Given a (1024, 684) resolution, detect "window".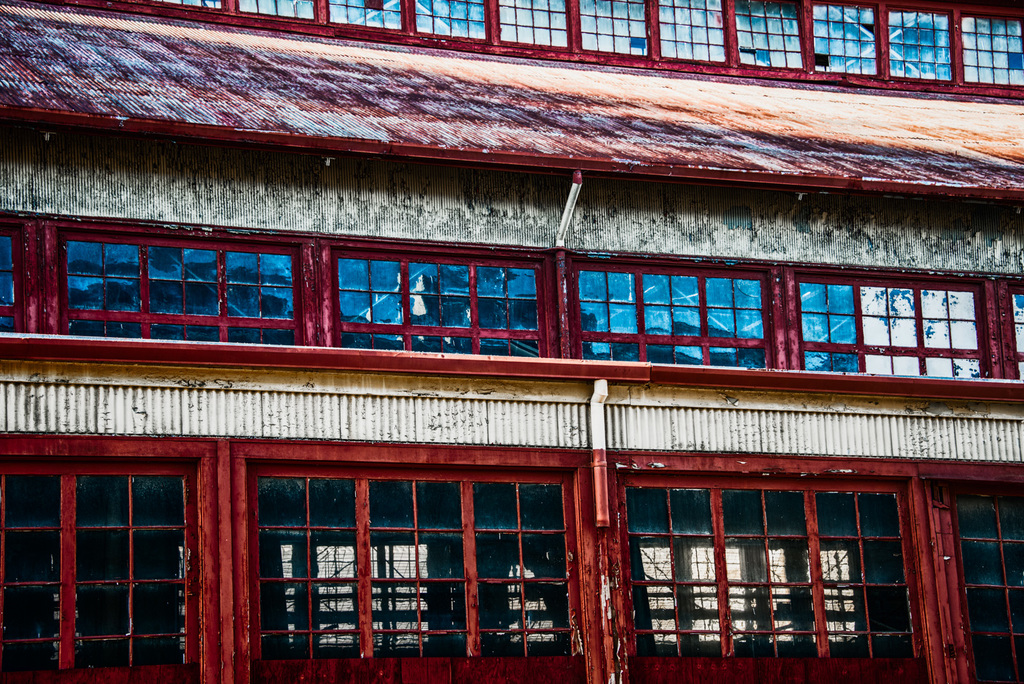
rect(322, 229, 552, 352).
